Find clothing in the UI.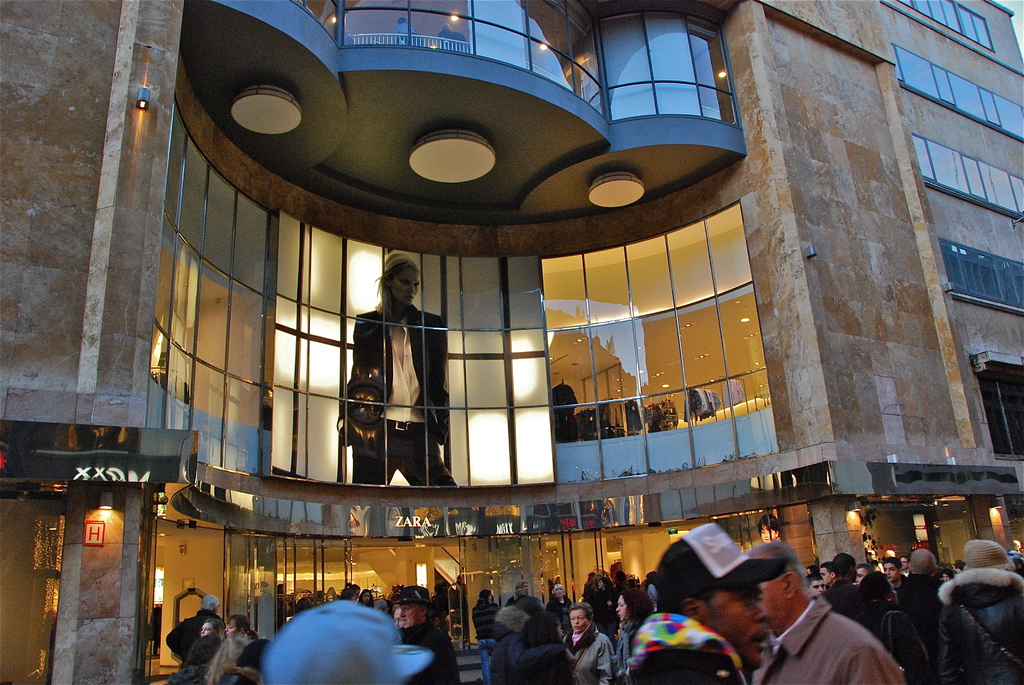
UI element at 616:617:642:684.
